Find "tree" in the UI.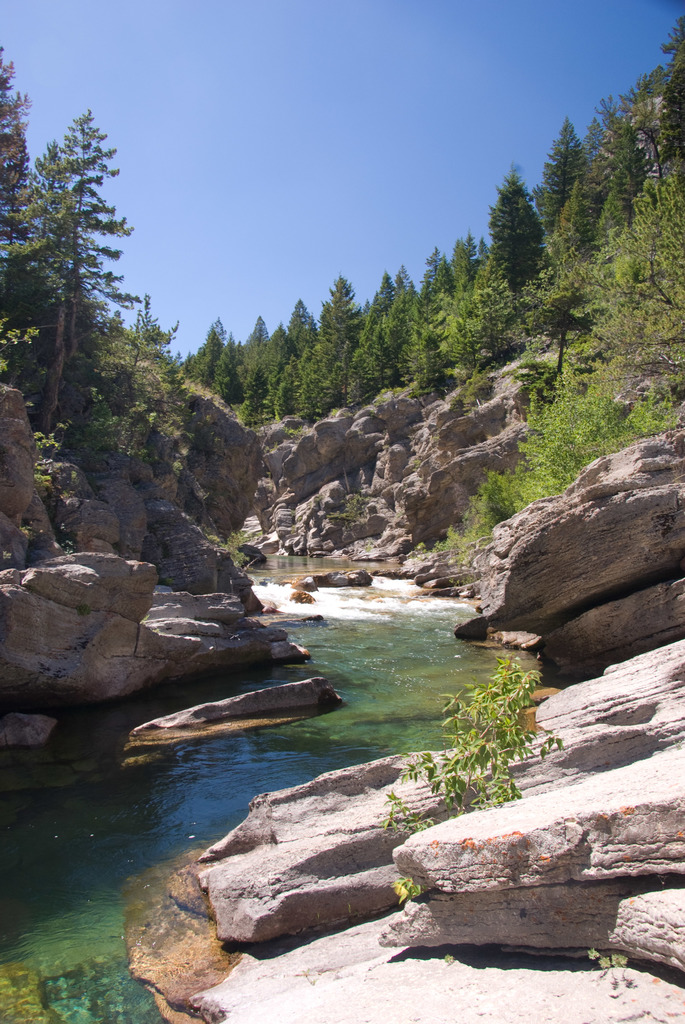
UI element at 550, 140, 644, 294.
